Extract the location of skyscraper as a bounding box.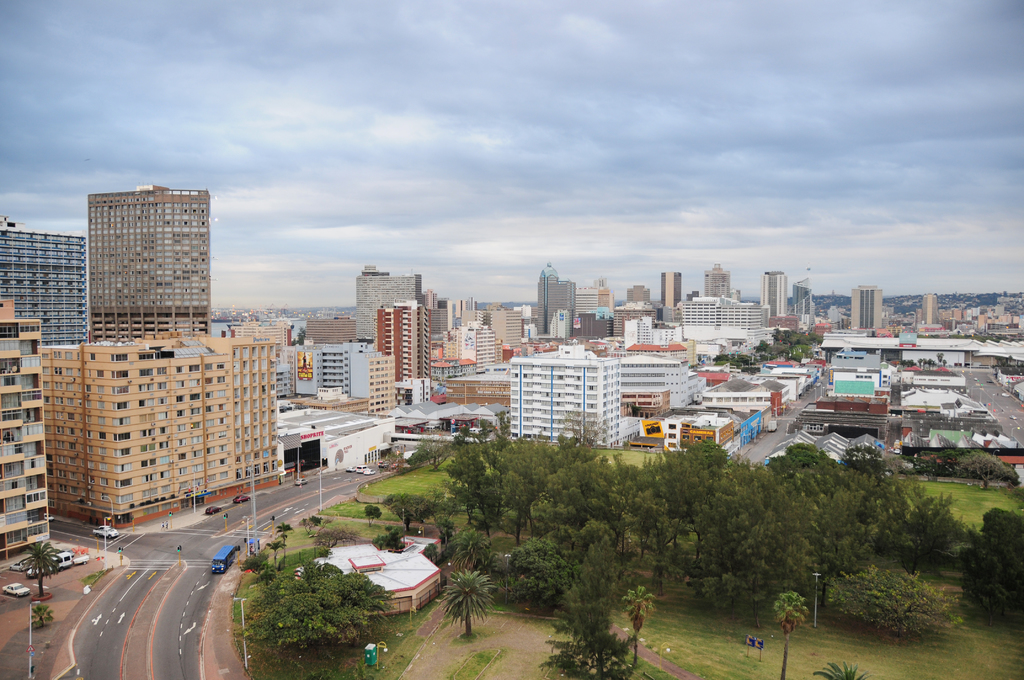
crop(486, 304, 524, 344).
